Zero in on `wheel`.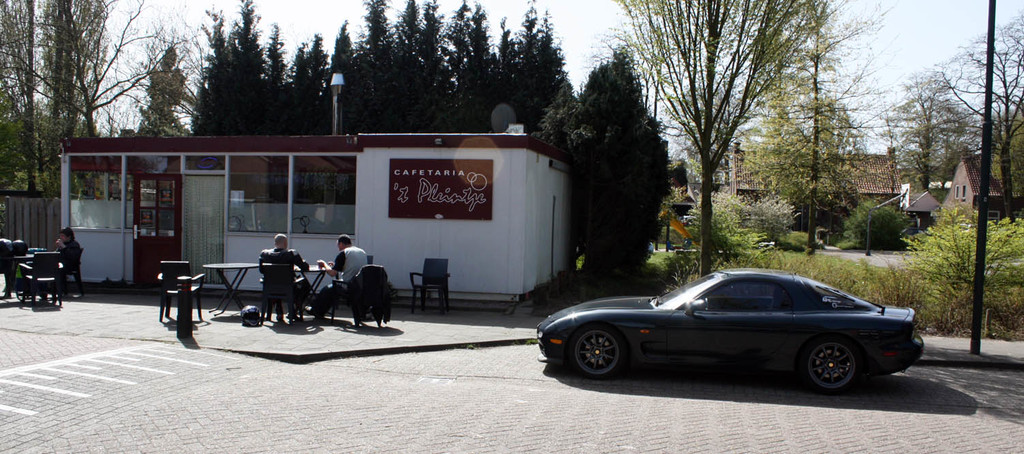
Zeroed in: left=567, top=324, right=639, bottom=382.
